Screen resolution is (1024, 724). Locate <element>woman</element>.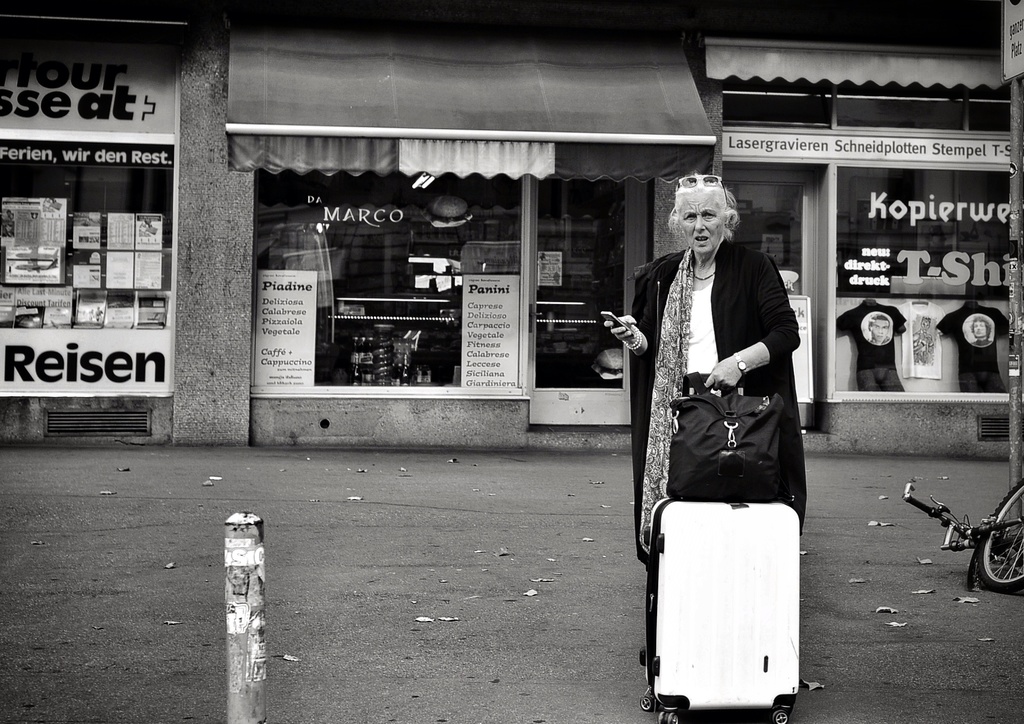
Rect(614, 158, 816, 707).
